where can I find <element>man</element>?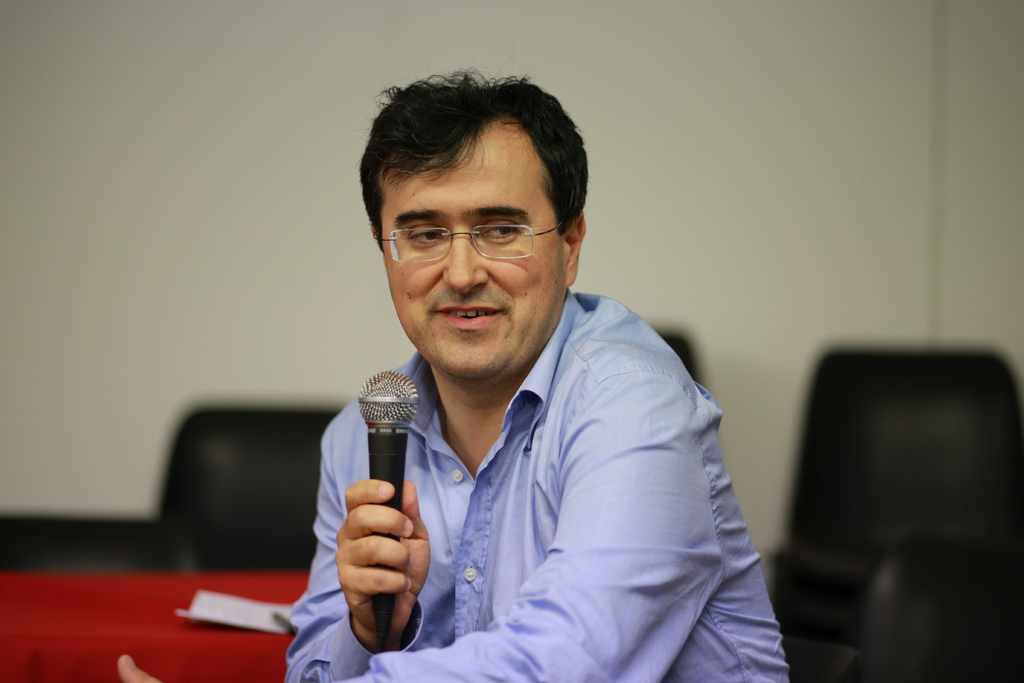
You can find it at {"x1": 262, "y1": 83, "x2": 769, "y2": 670}.
